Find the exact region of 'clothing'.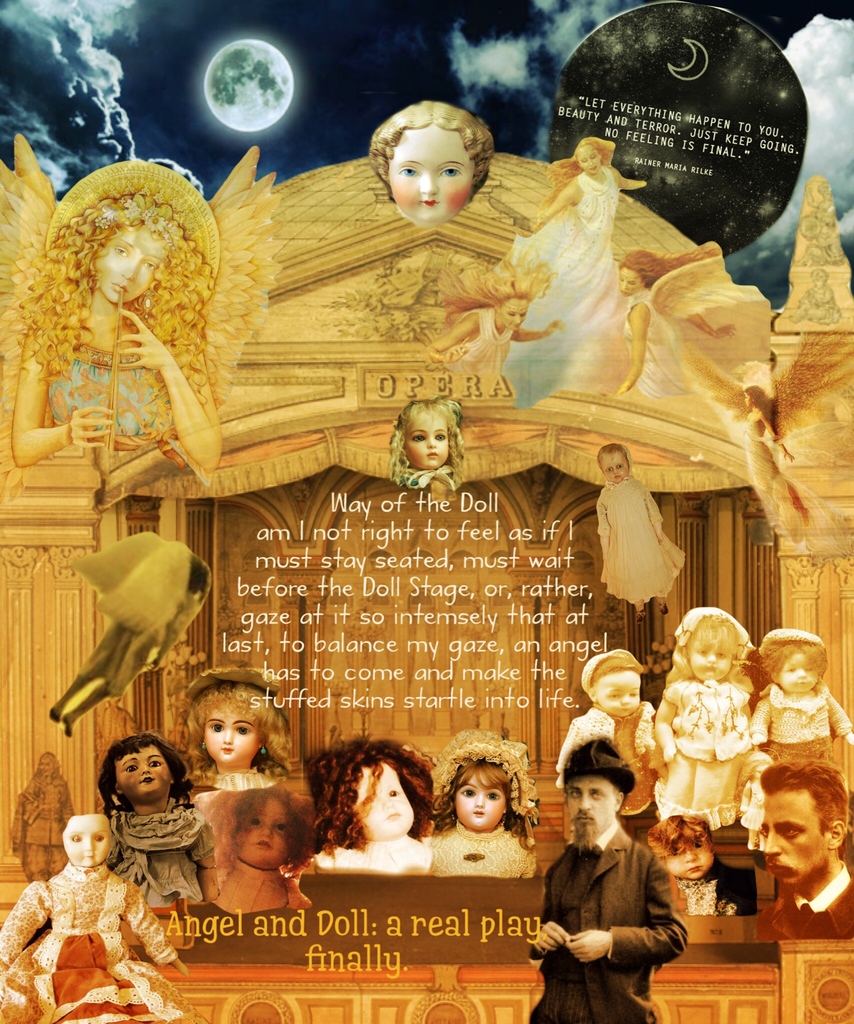
Exact region: BBox(430, 303, 513, 378).
